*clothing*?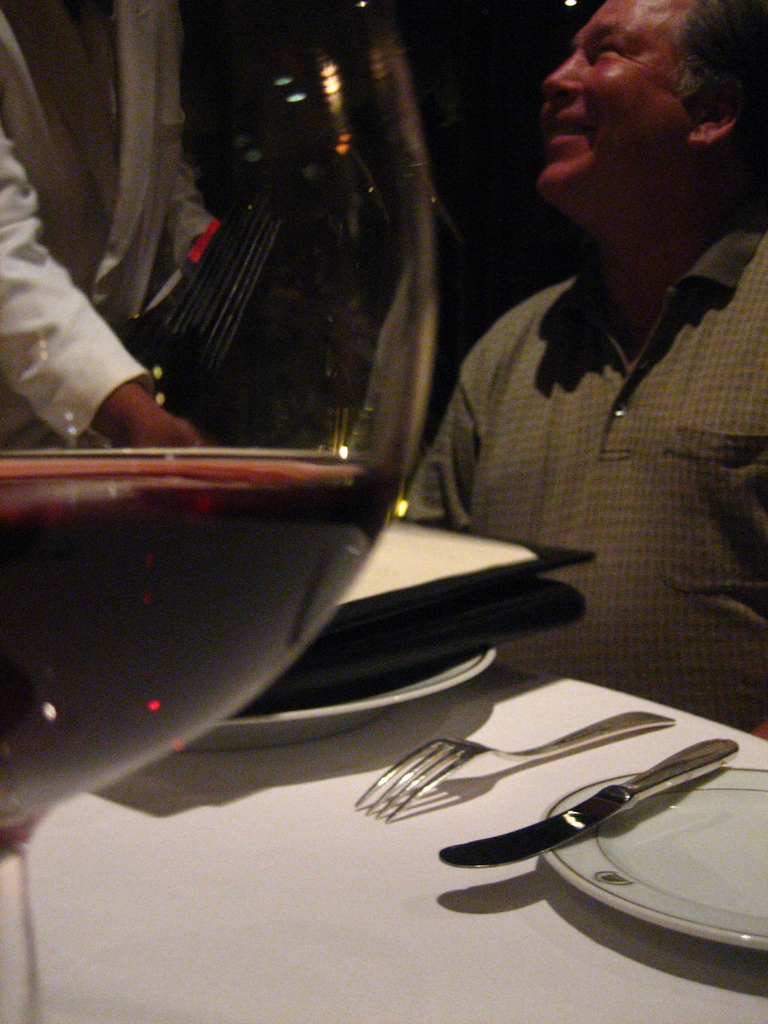
select_region(410, 90, 767, 713)
